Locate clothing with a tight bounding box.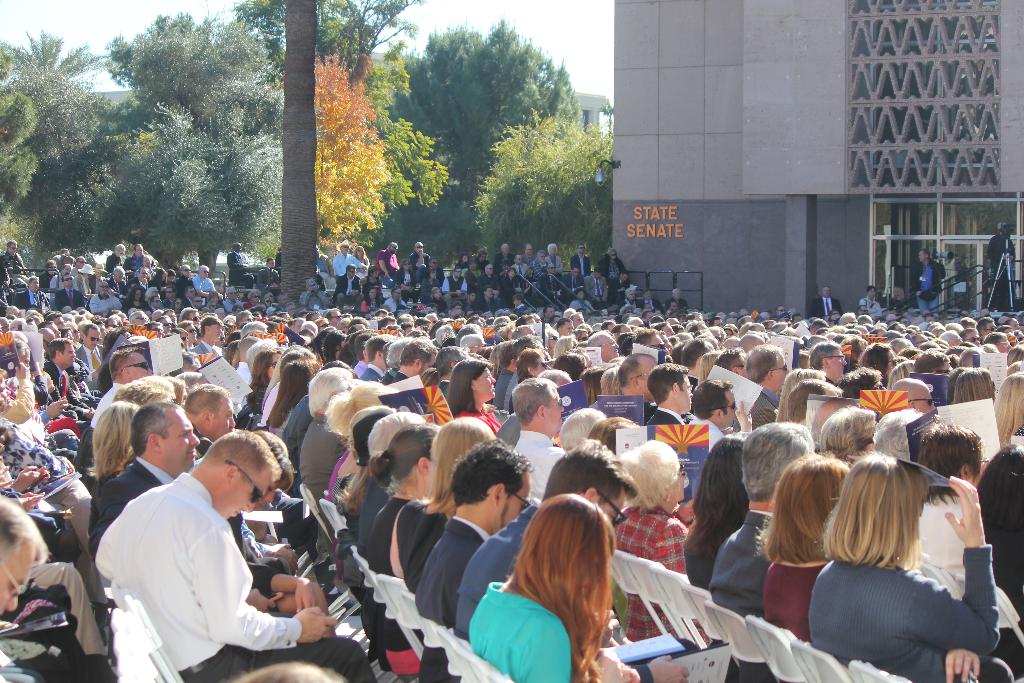
808:546:1006:682.
